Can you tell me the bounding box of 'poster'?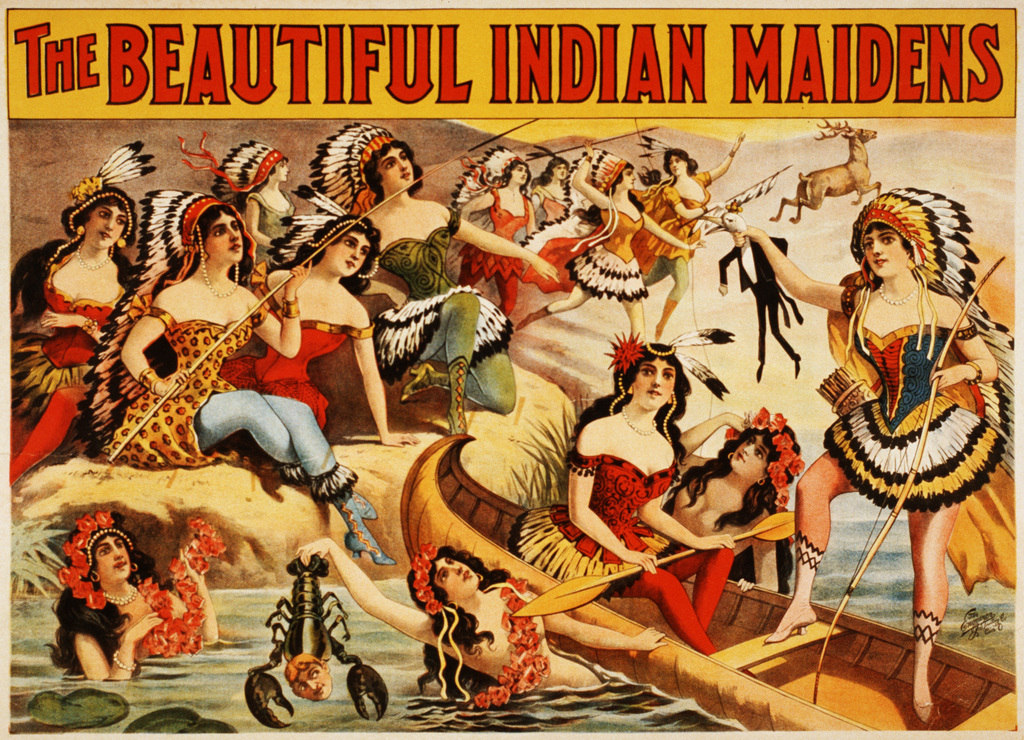
rect(0, 0, 1023, 739).
